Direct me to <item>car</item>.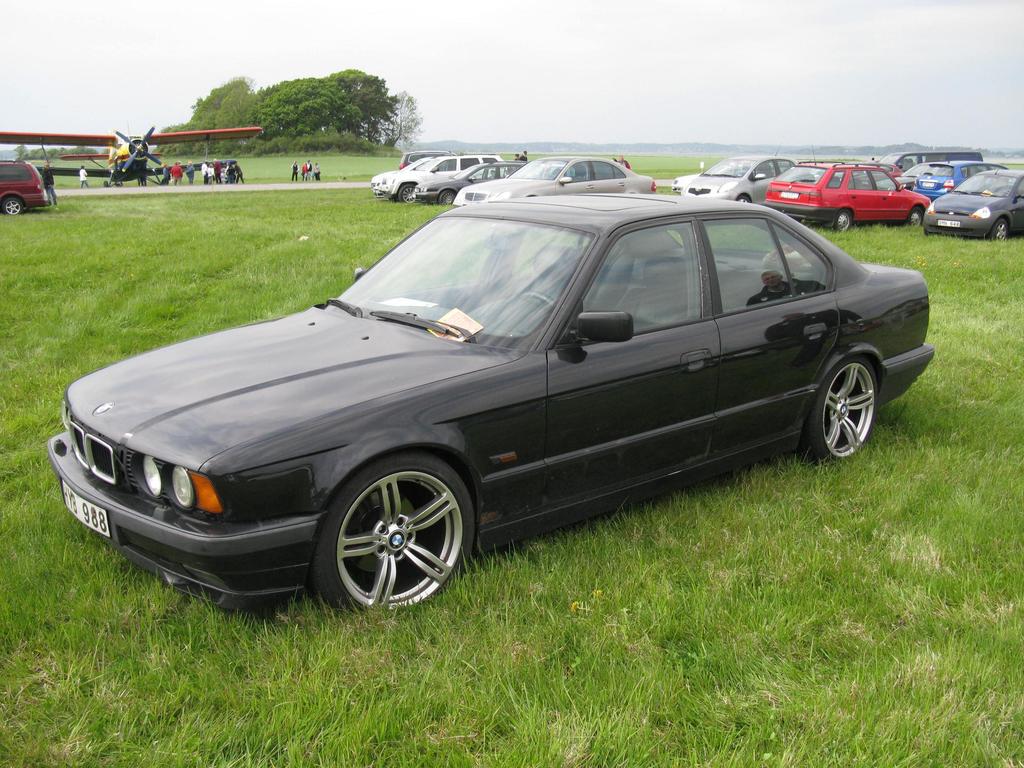
Direction: region(908, 163, 1007, 196).
